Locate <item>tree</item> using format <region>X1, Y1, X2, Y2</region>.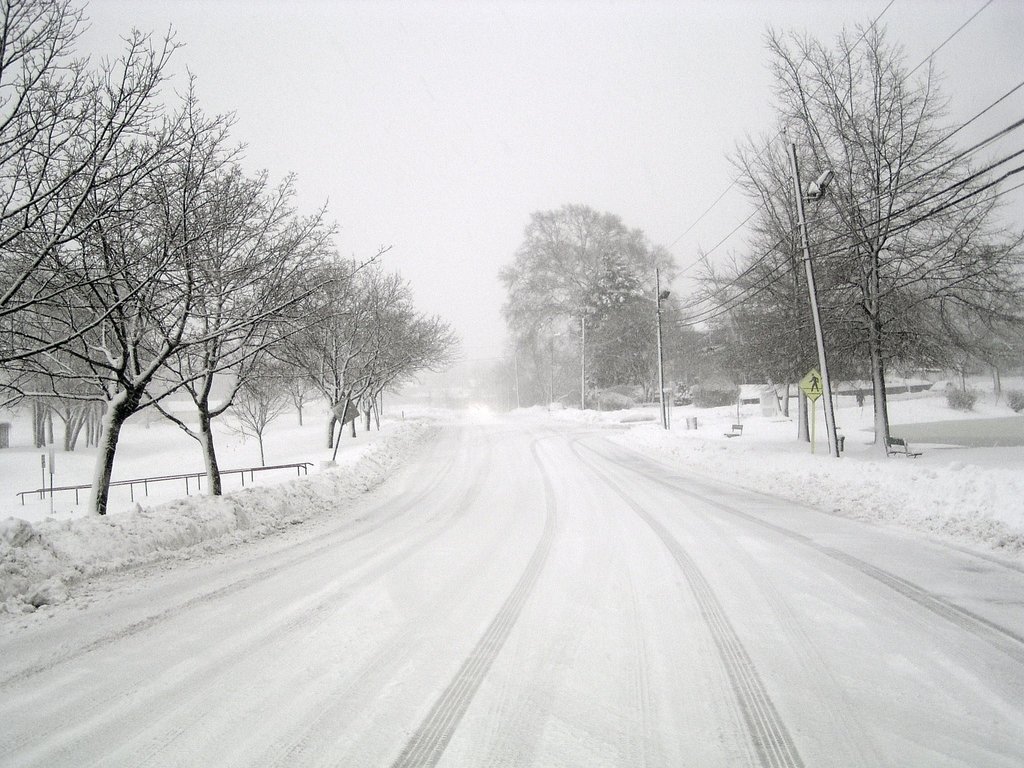
<region>490, 180, 671, 403</region>.
